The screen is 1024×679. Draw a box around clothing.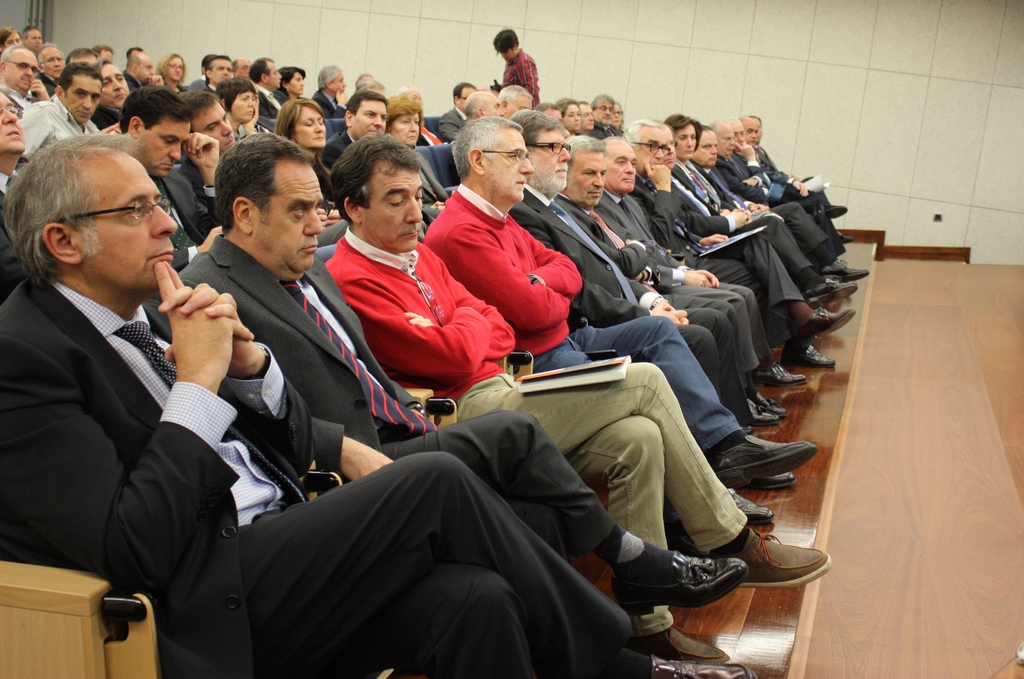
[437, 102, 471, 145].
